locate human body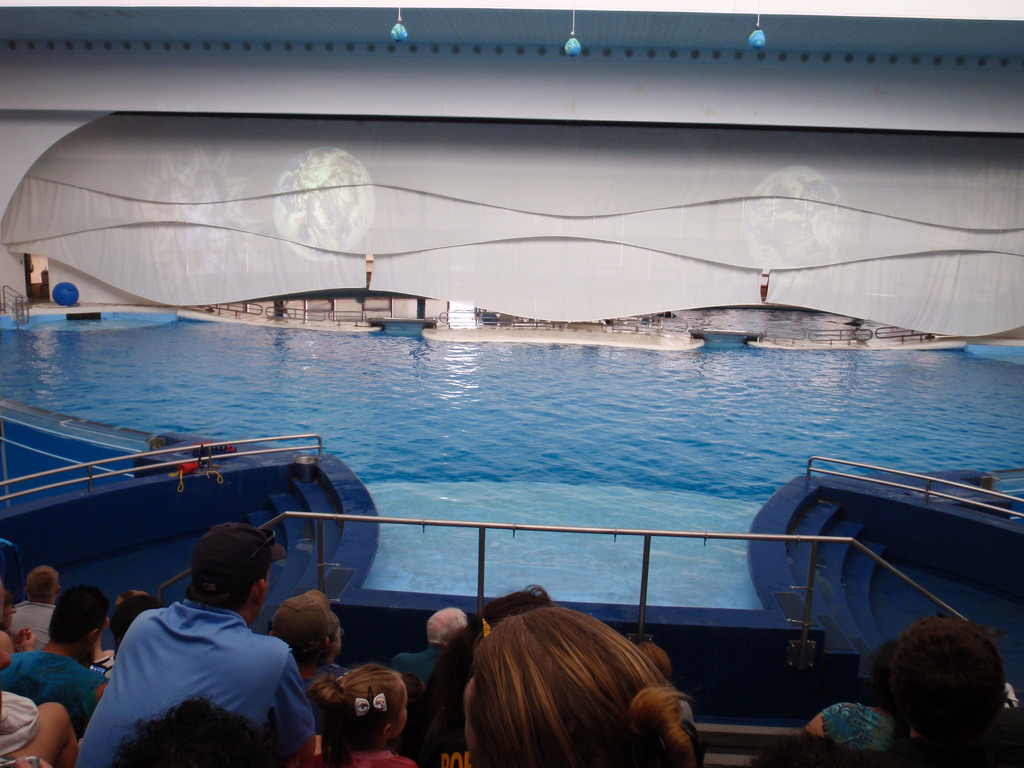
bbox(3, 581, 103, 733)
